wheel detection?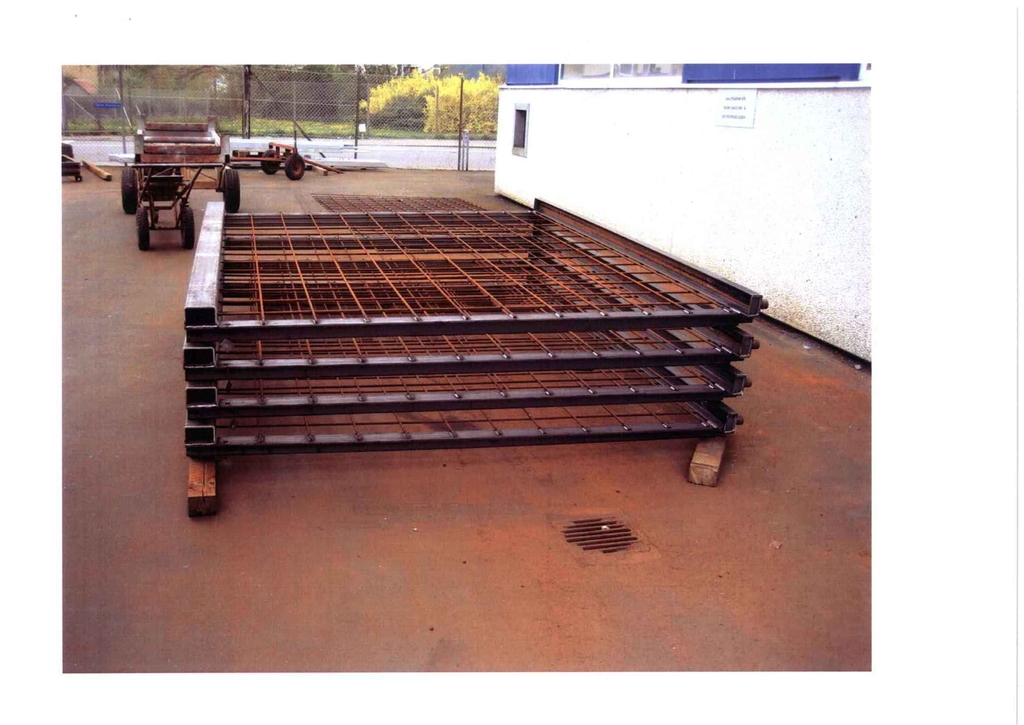
left=261, top=150, right=278, bottom=174
